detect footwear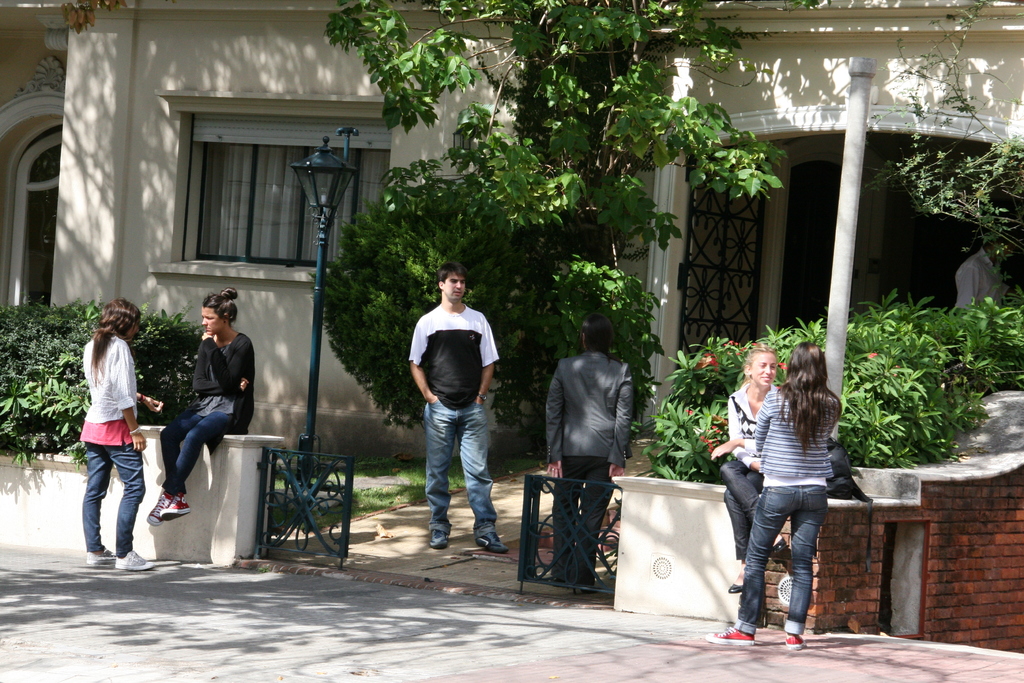
(430,531,447,550)
